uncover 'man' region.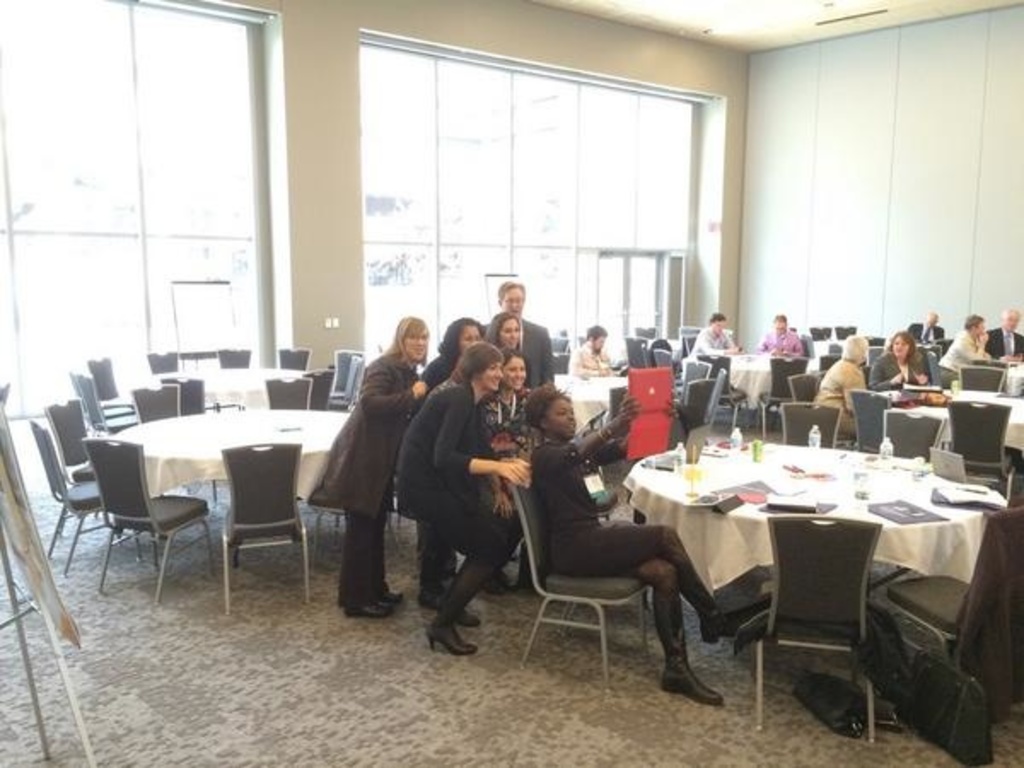
Uncovered: left=756, top=311, right=807, bottom=355.
